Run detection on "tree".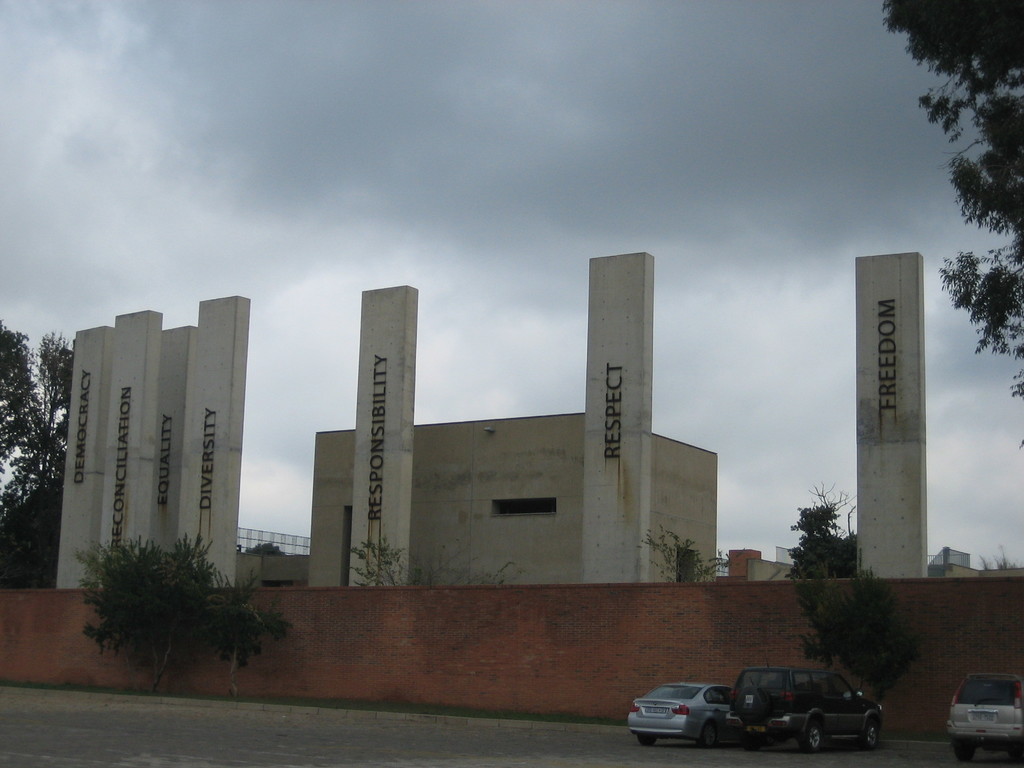
Result: locate(668, 532, 733, 577).
